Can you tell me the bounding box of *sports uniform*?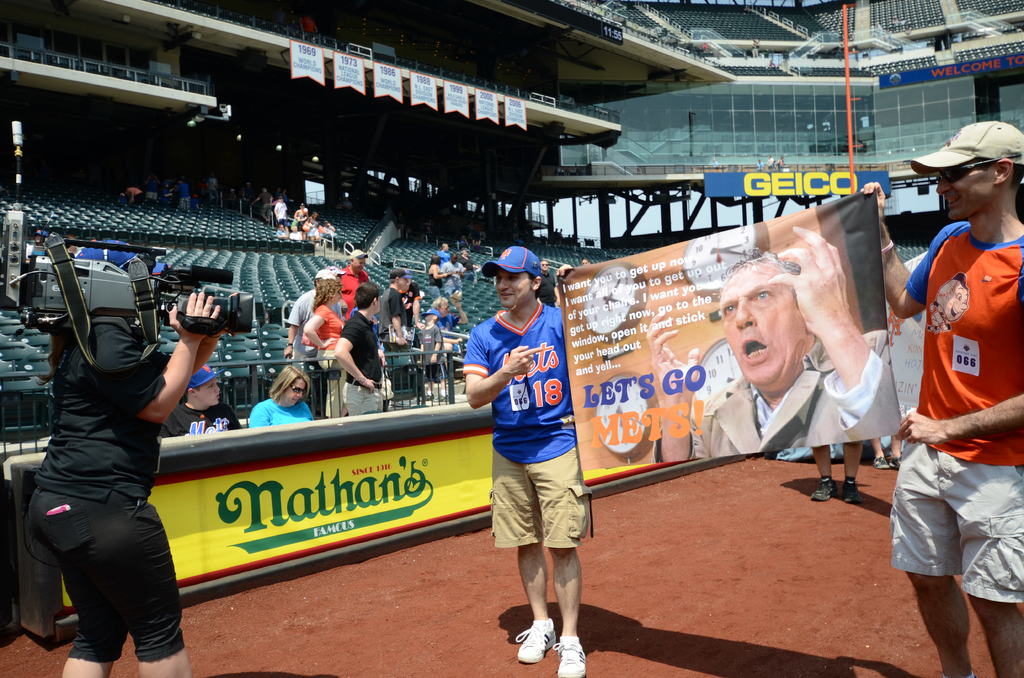
[left=810, top=476, right=836, bottom=503].
